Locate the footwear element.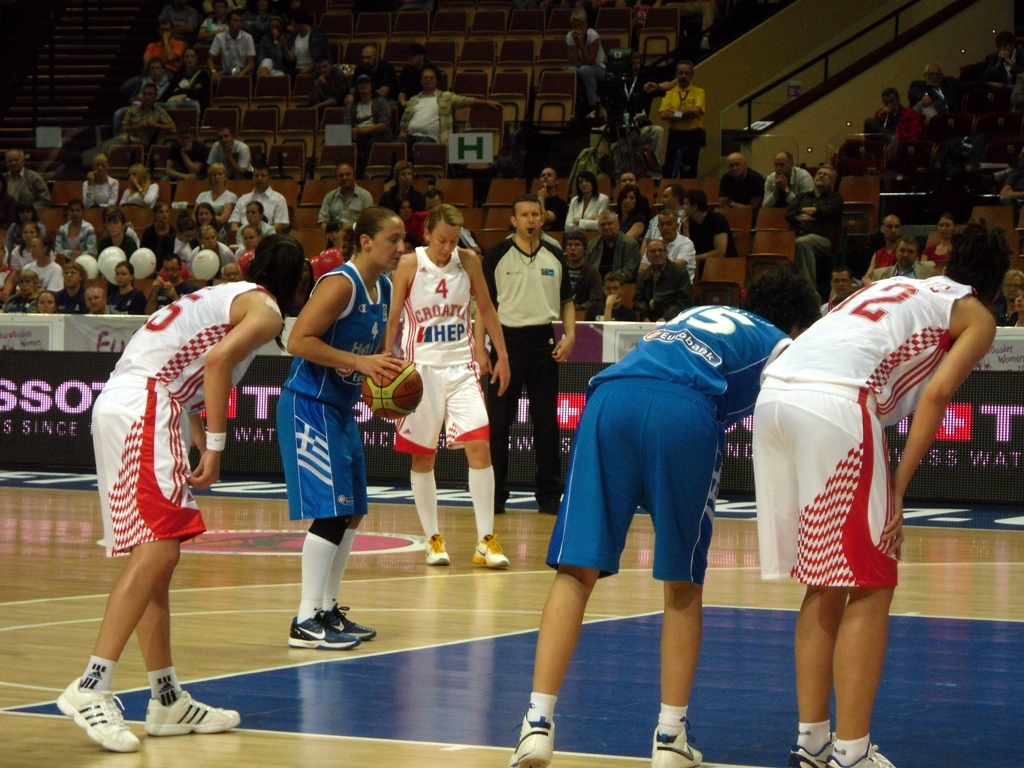
Element bbox: locate(54, 681, 146, 755).
